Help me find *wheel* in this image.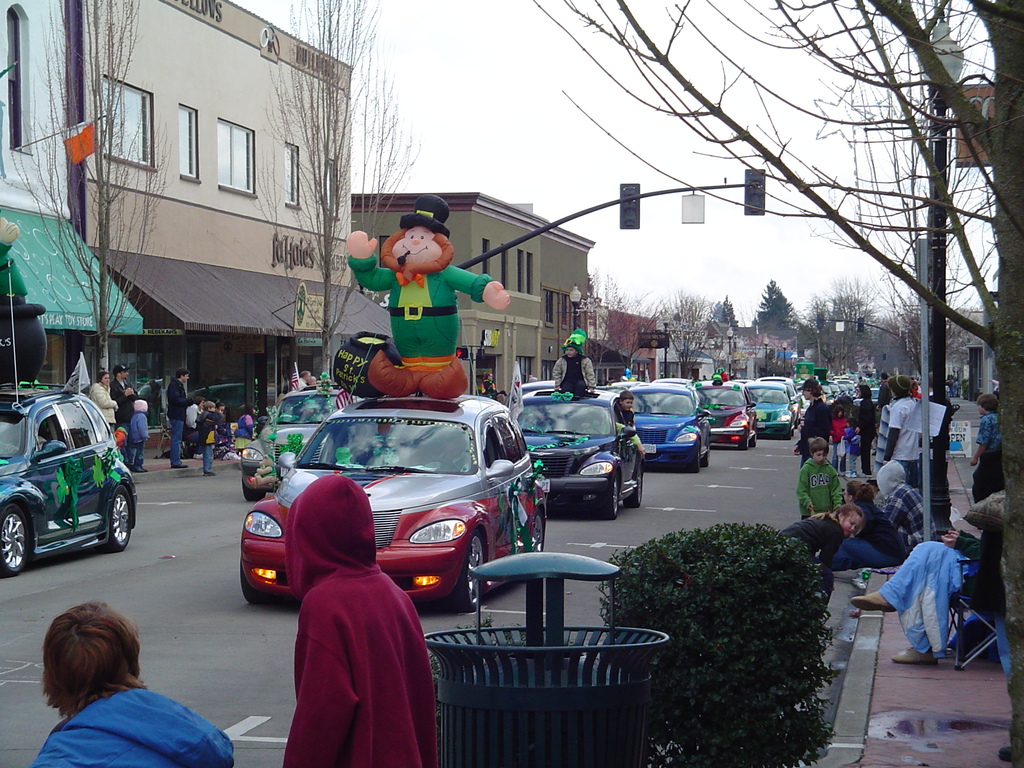
Found it: 781:431:792:440.
